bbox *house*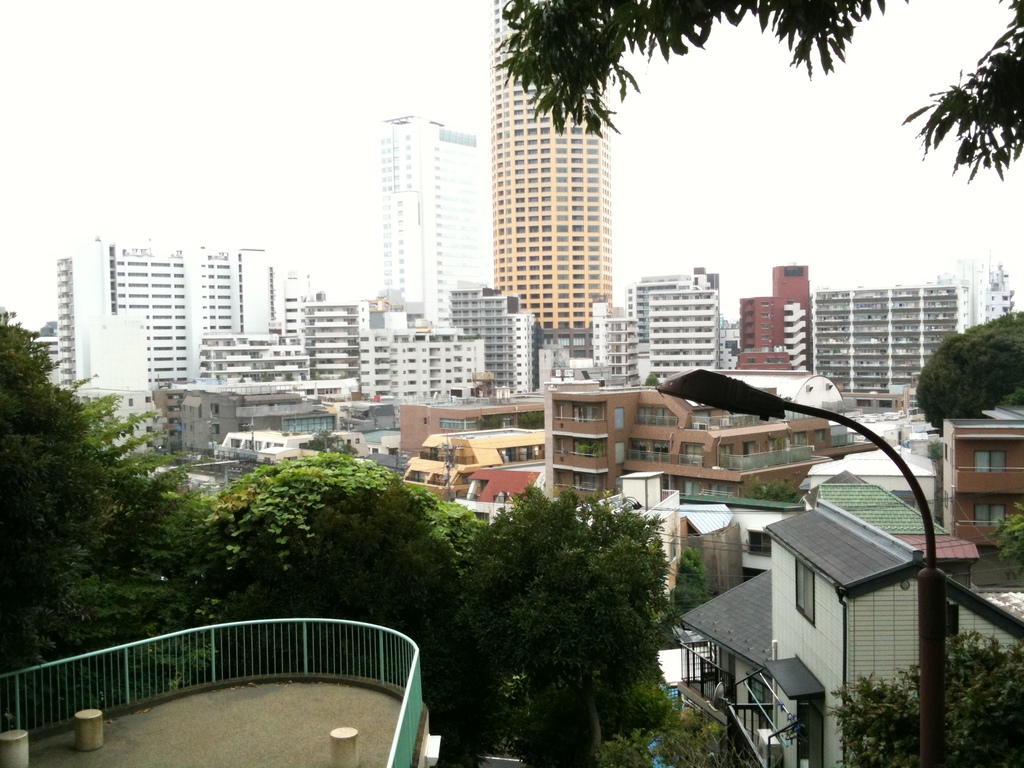
box(650, 287, 717, 376)
